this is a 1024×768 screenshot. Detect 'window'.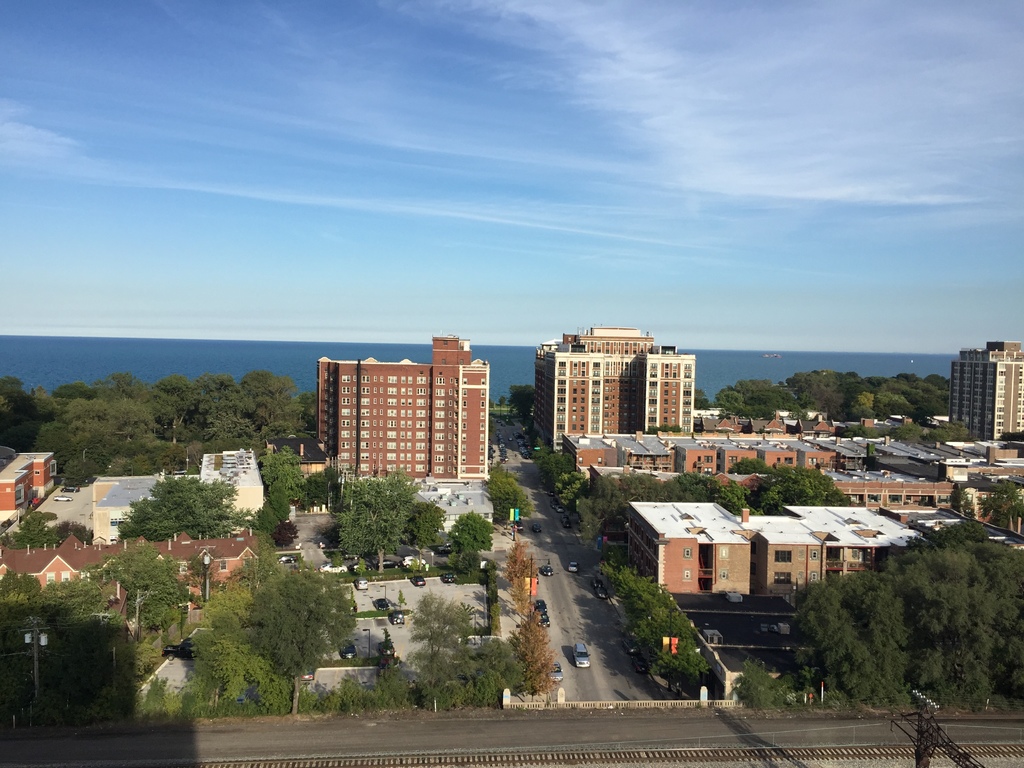
[809, 458, 814, 463].
